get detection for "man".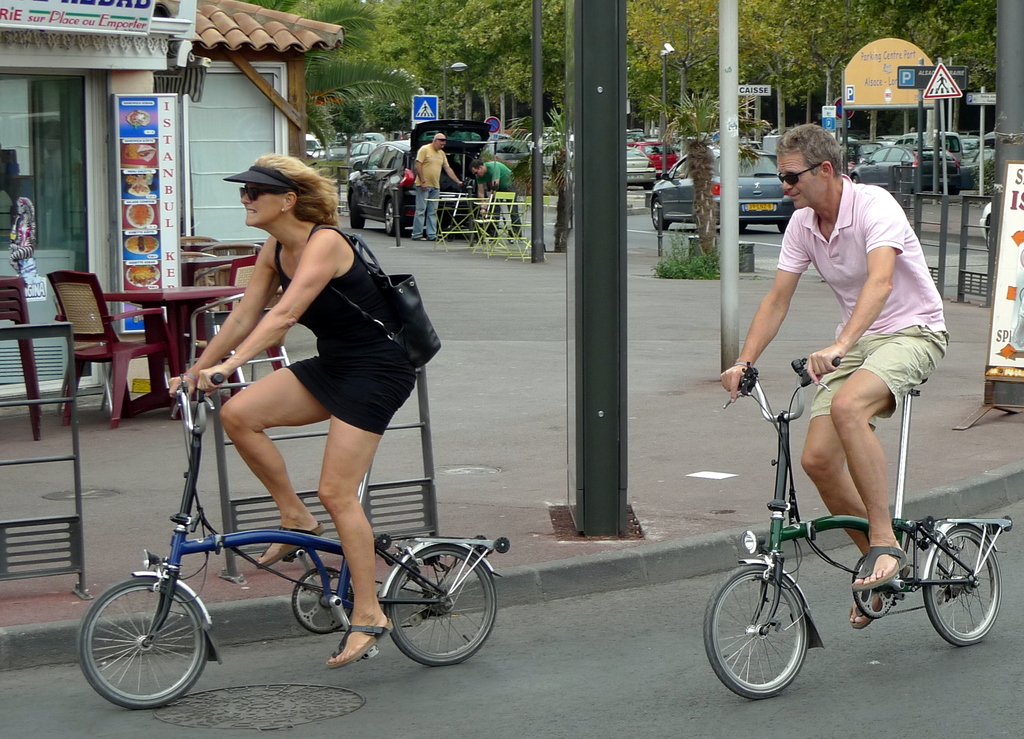
Detection: 465:159:523:245.
